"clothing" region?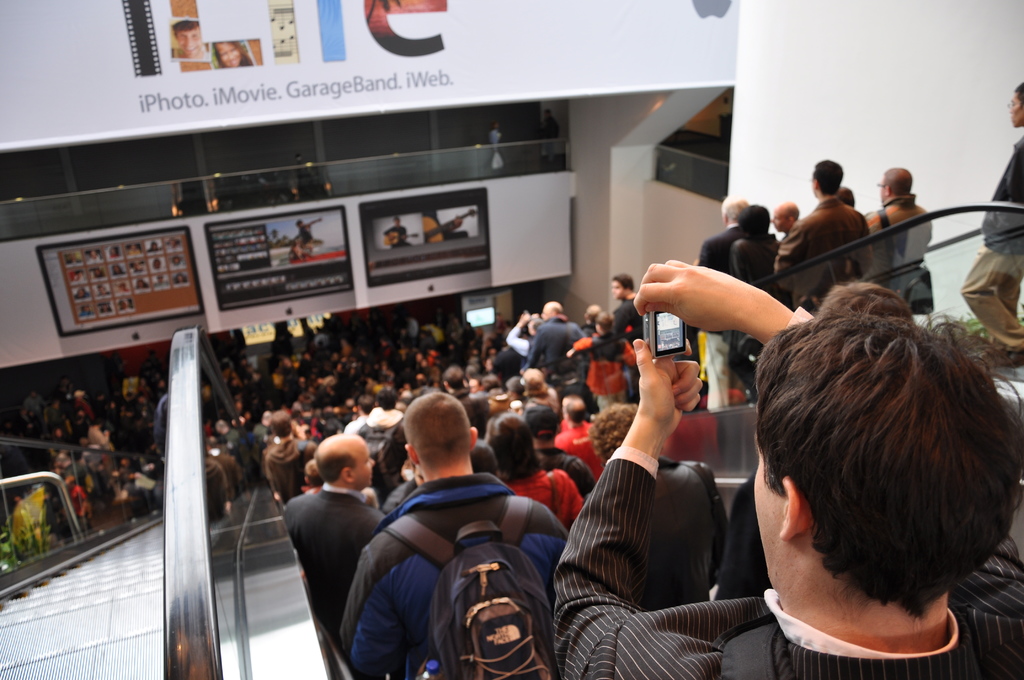
117:299:133:309
